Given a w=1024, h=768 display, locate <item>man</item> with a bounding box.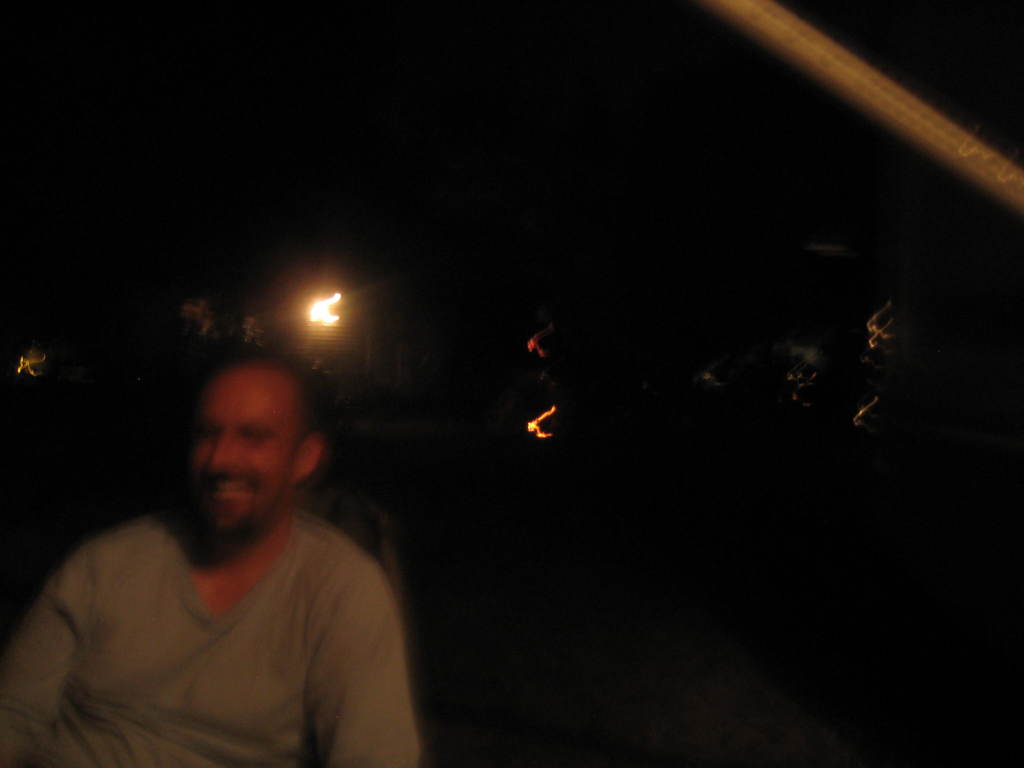
Located: 0:361:422:767.
